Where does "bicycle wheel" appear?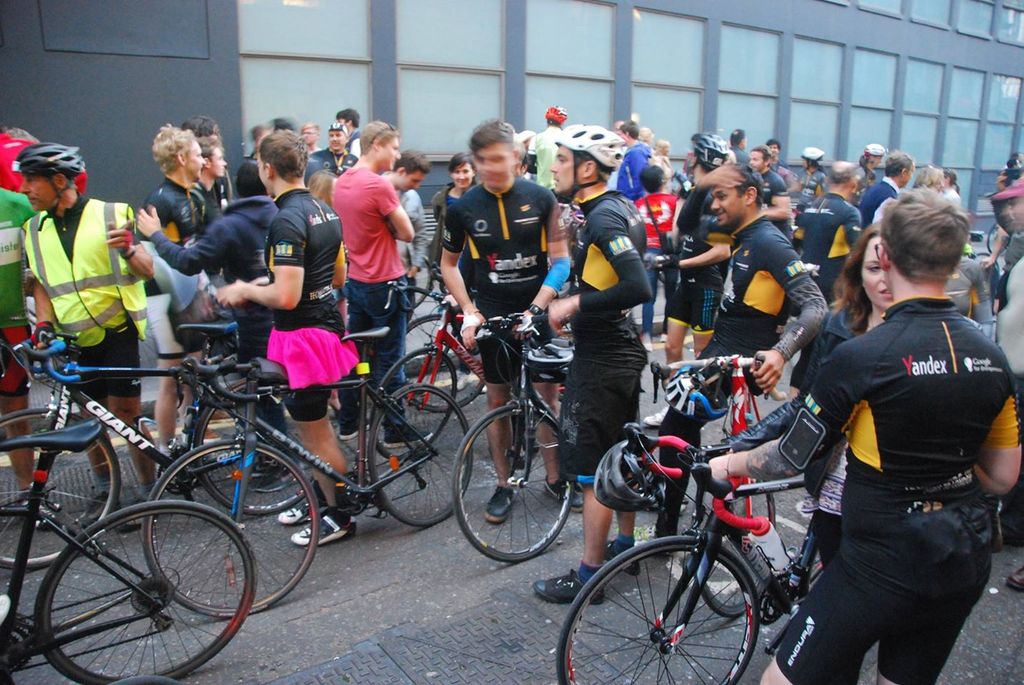
Appears at x1=373, y1=345, x2=457, y2=462.
